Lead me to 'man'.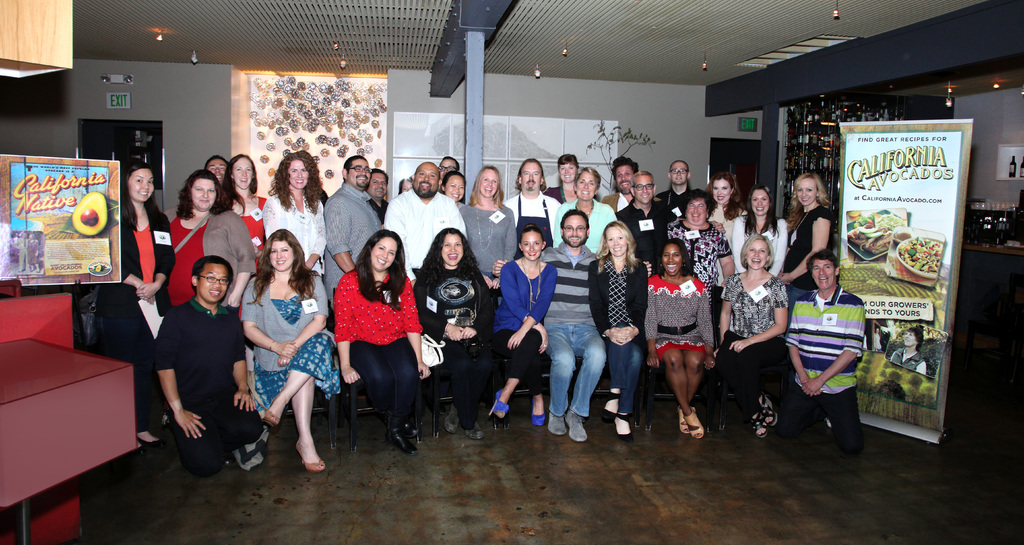
Lead to [489, 212, 655, 442].
